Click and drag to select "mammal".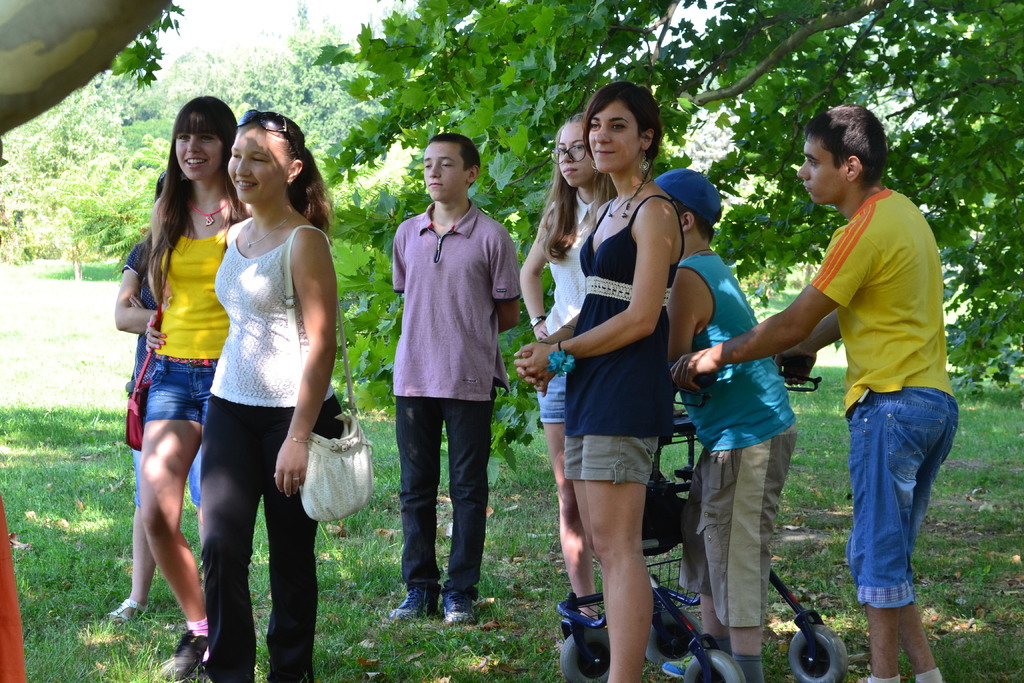
Selection: <box>652,174,798,682</box>.
